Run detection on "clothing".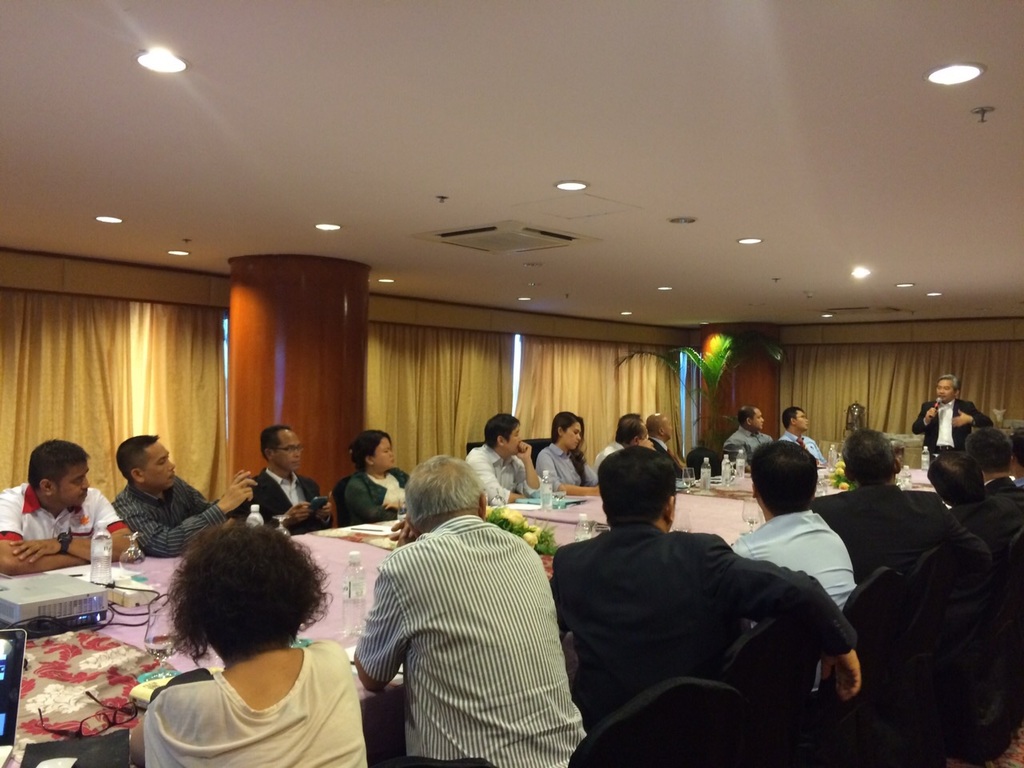
Result: BBox(117, 472, 215, 554).
